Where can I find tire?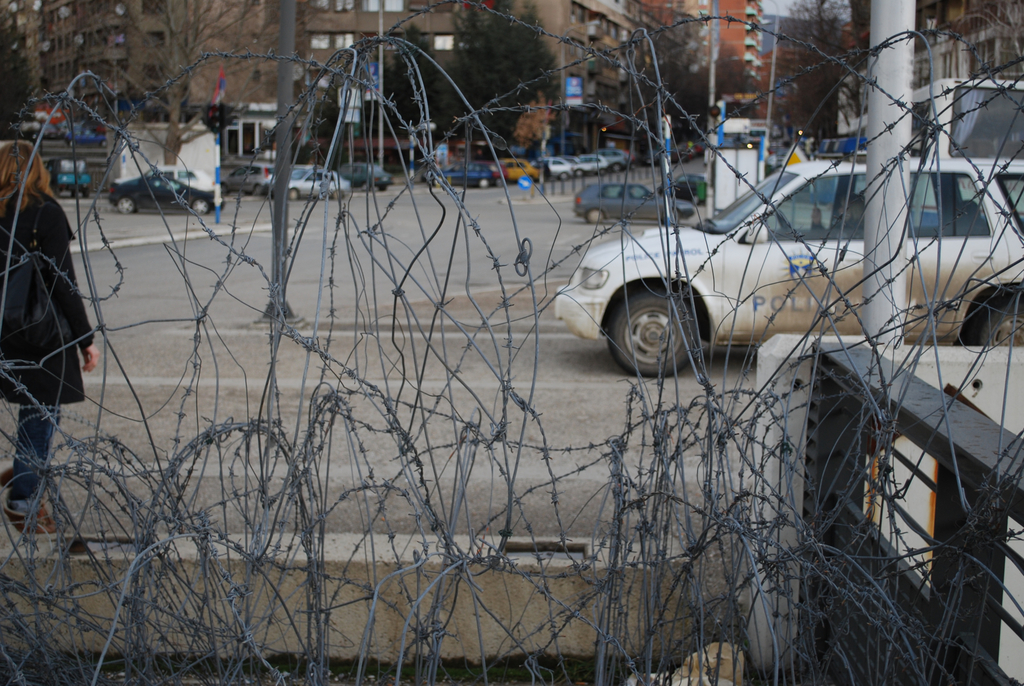
You can find it at 476,177,488,190.
